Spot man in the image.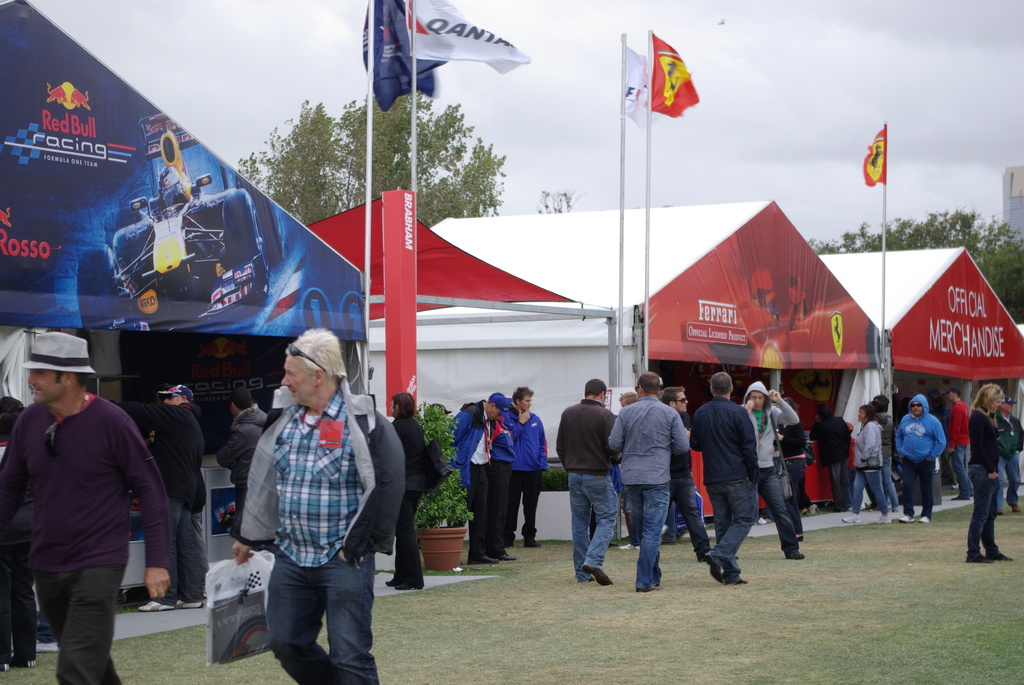
man found at {"left": 452, "top": 390, "right": 500, "bottom": 565}.
